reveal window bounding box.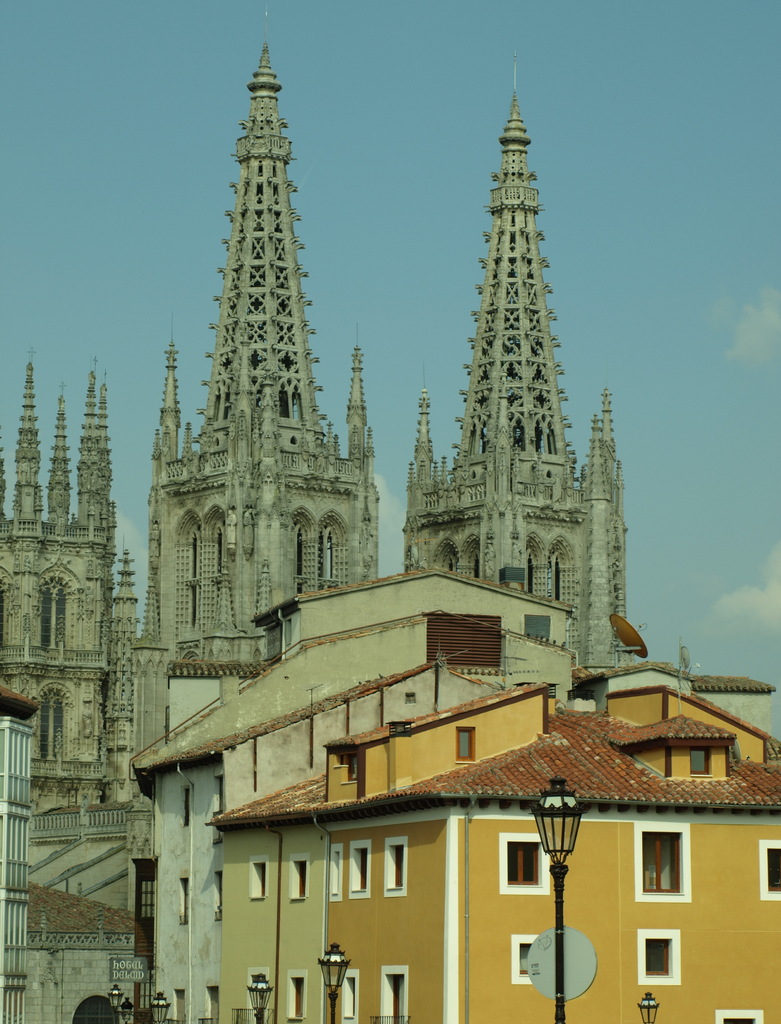
Revealed: 336:970:358:1023.
